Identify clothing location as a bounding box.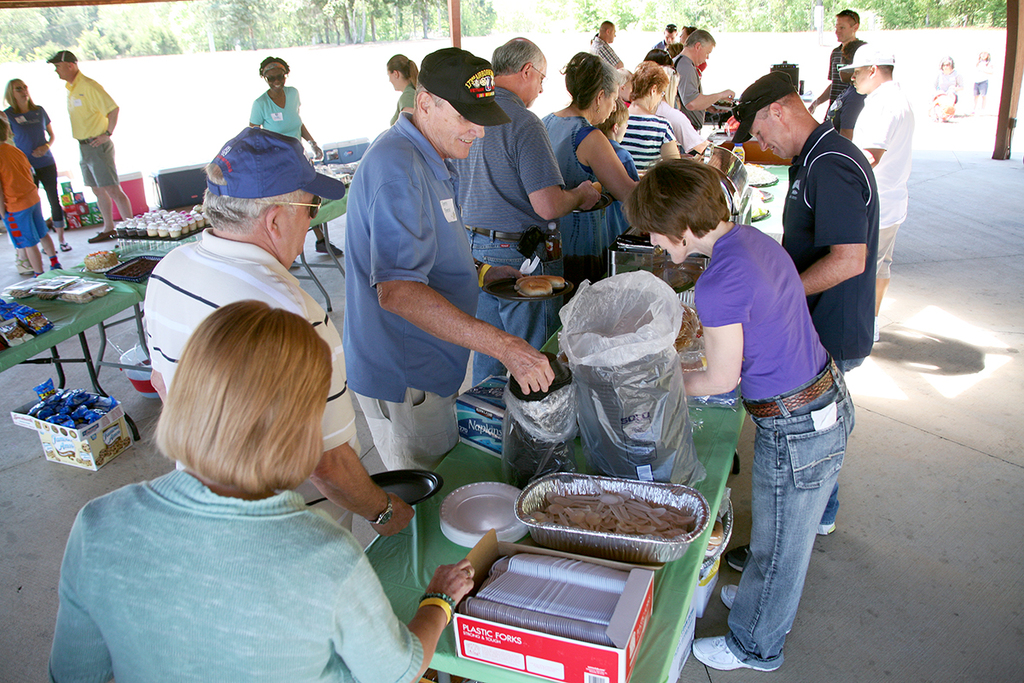
locate(345, 102, 480, 494).
